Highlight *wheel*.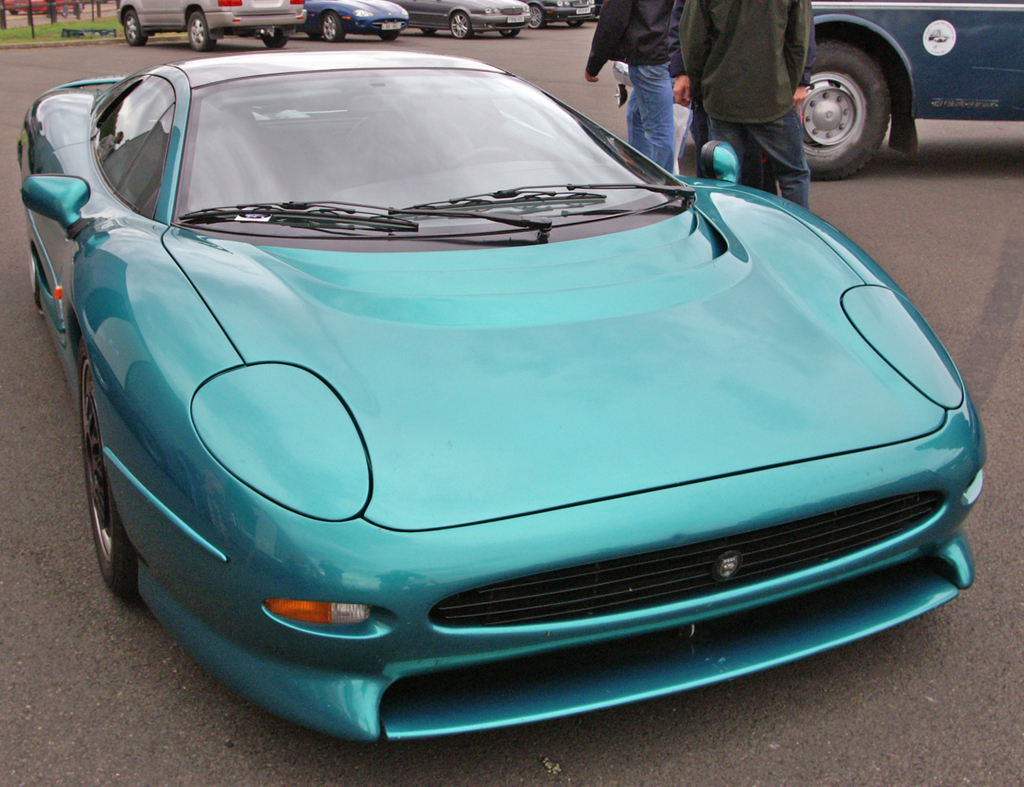
Highlighted region: x1=524, y1=0, x2=547, y2=31.
